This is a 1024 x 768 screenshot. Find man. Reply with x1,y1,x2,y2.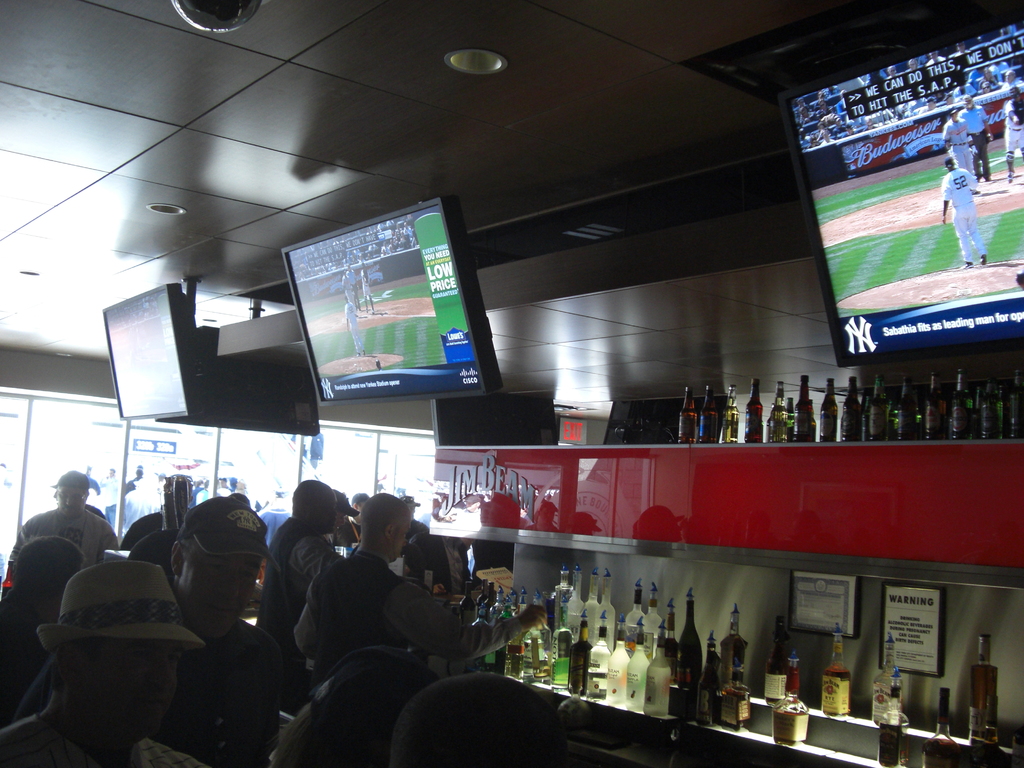
105,468,196,554.
